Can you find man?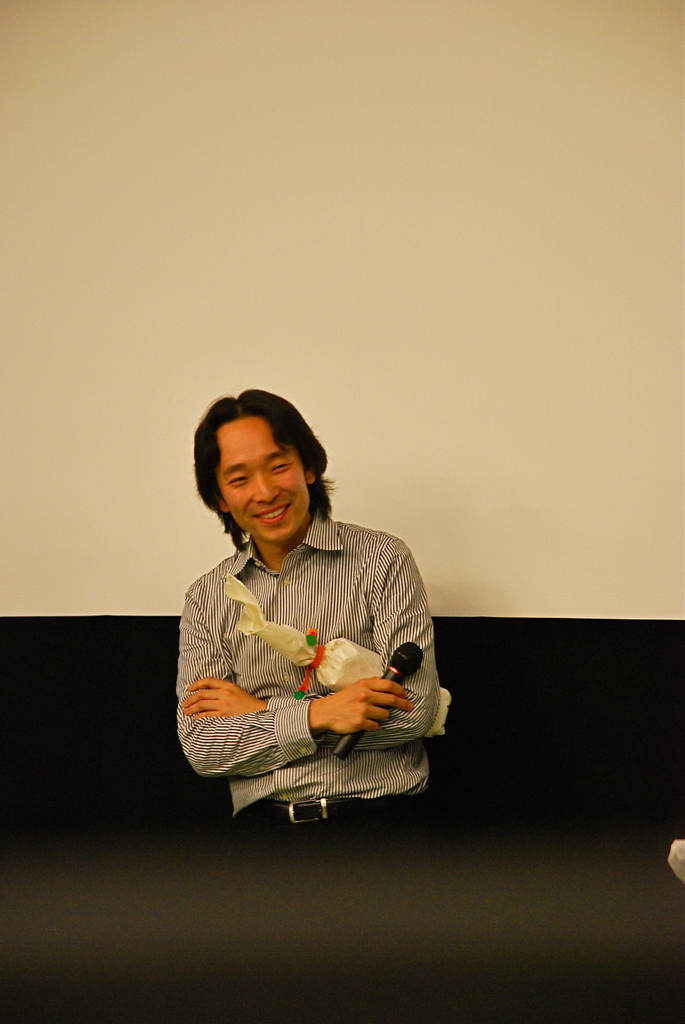
Yes, bounding box: pyautogui.locateOnScreen(155, 383, 442, 834).
